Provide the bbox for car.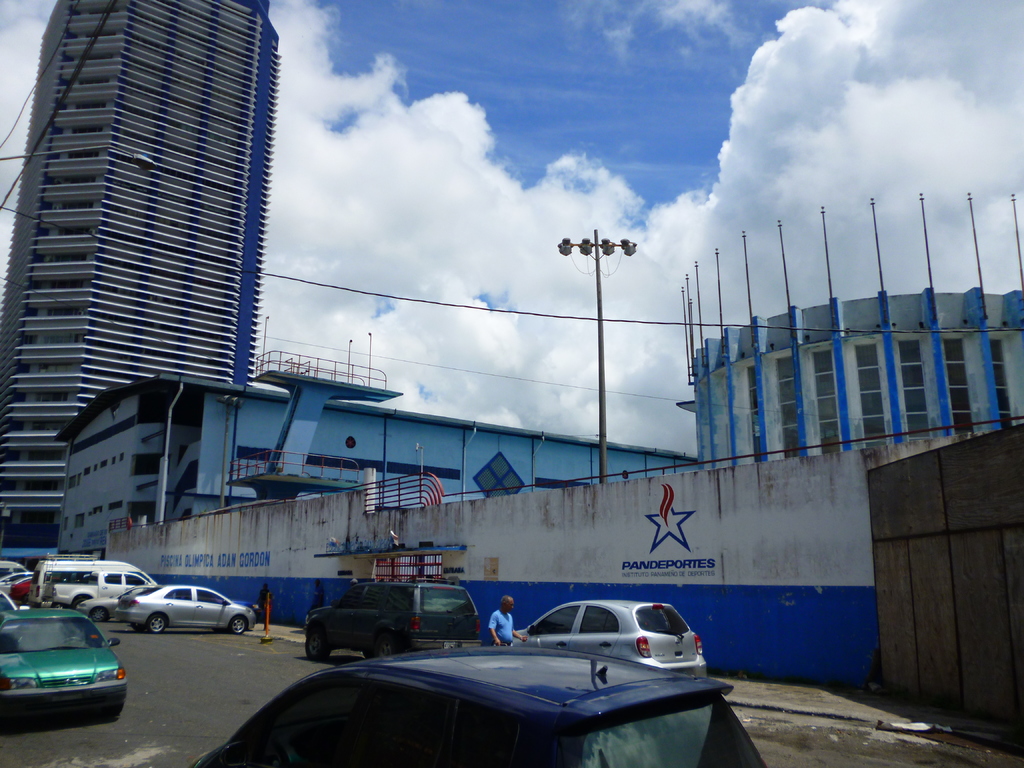
(511,595,707,677).
